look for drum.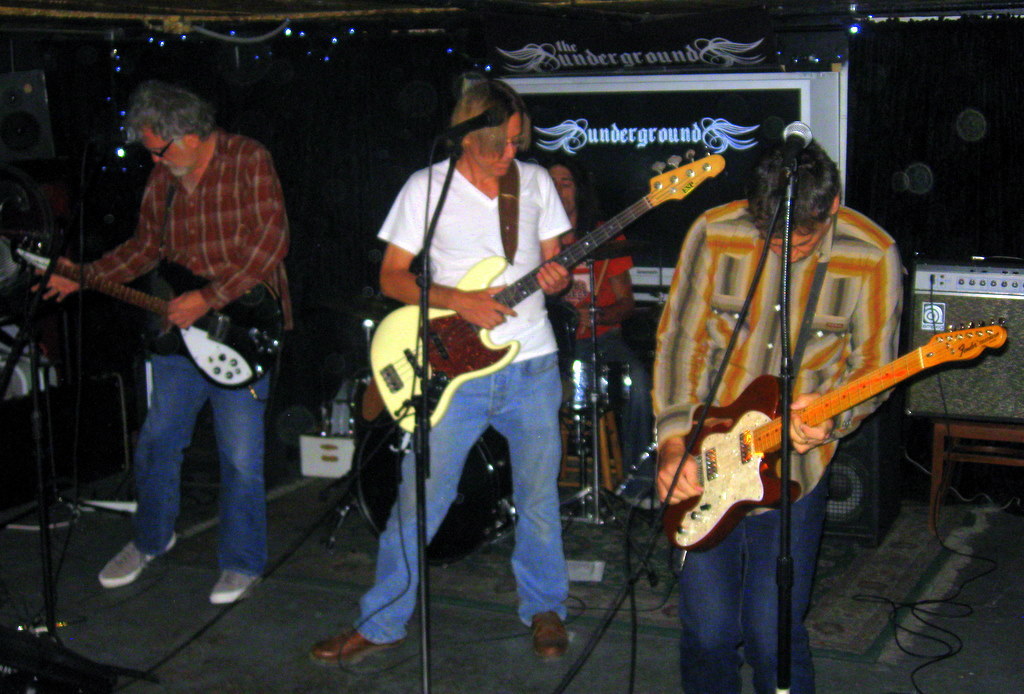
Found: pyautogui.locateOnScreen(354, 408, 513, 570).
